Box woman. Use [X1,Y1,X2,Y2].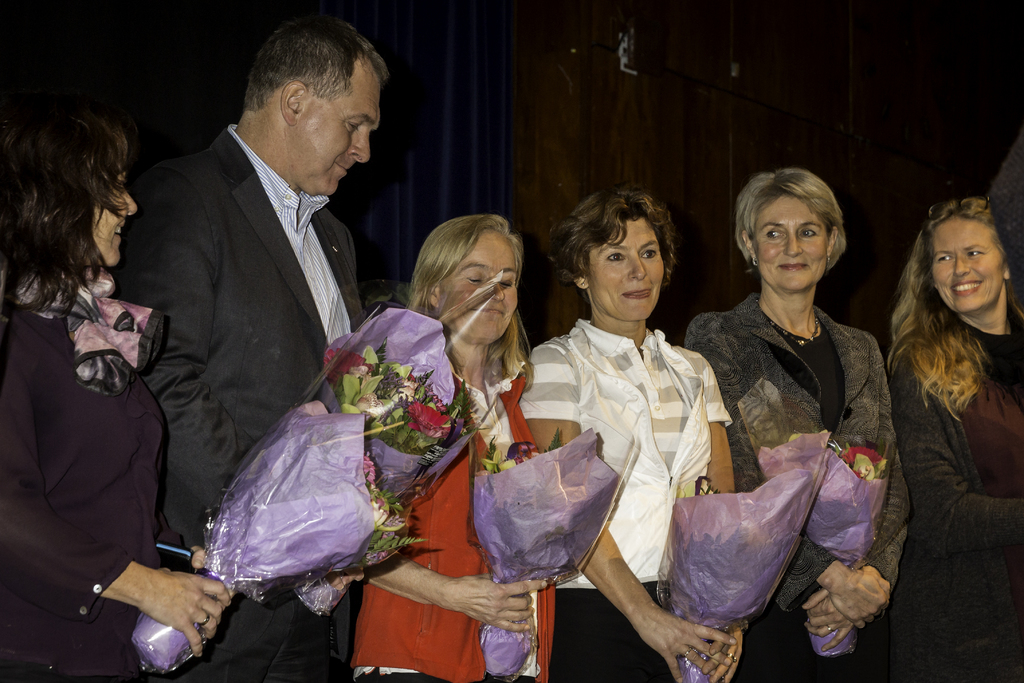
[885,201,1023,682].
